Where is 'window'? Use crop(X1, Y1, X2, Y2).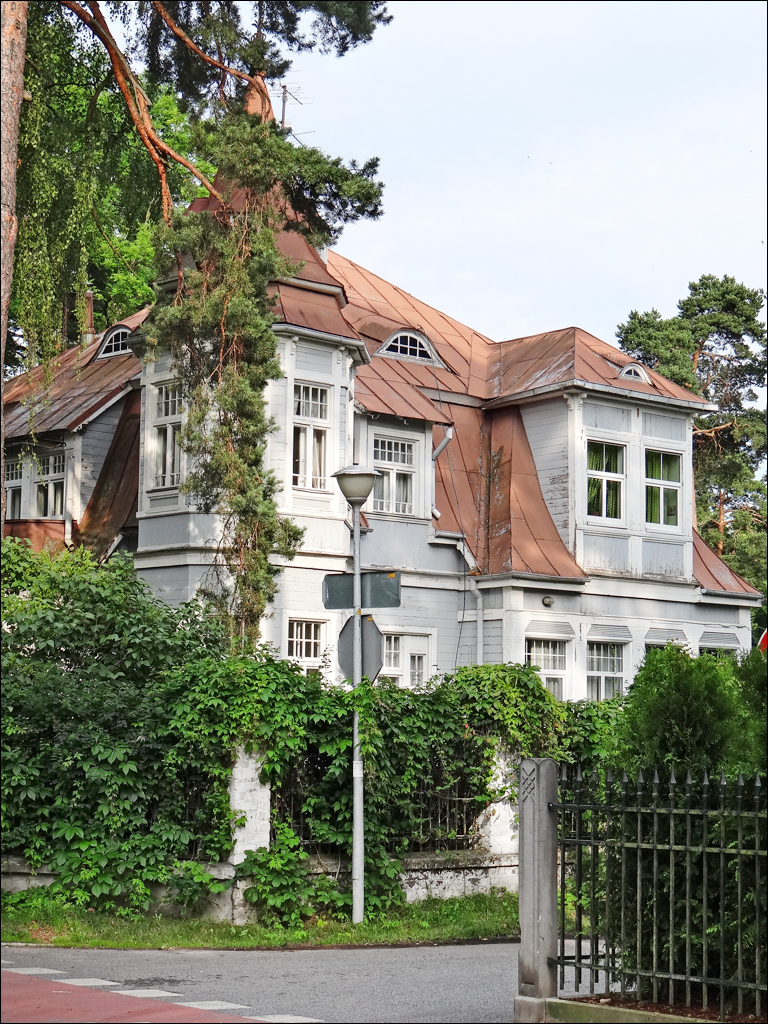
crop(578, 624, 633, 714).
